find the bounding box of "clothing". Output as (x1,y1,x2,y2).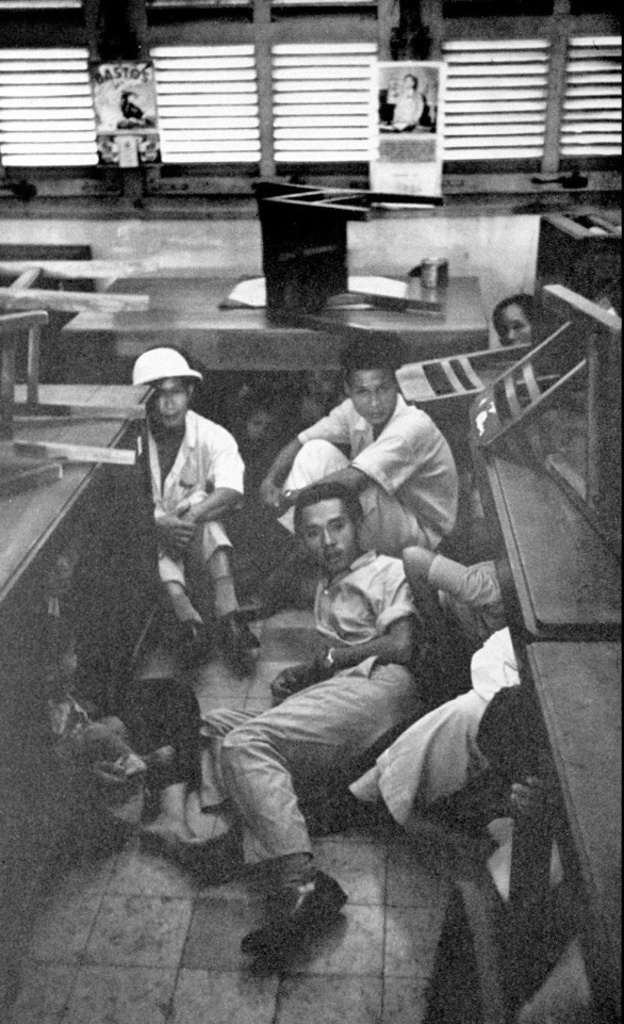
(379,93,429,132).
